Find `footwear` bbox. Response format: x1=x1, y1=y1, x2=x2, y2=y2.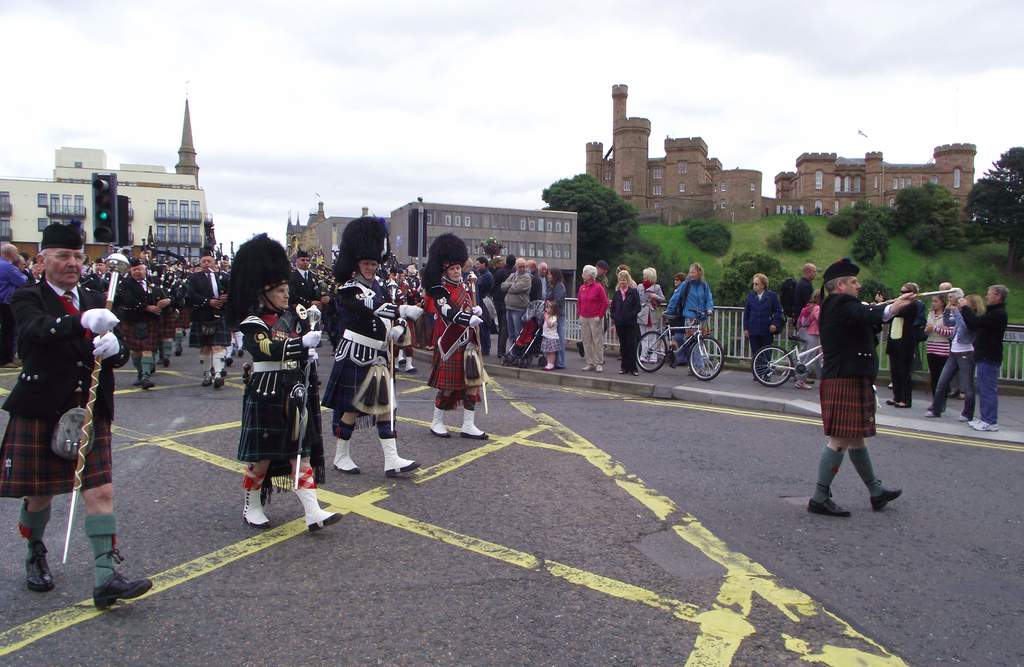
x1=578, y1=359, x2=591, y2=374.
